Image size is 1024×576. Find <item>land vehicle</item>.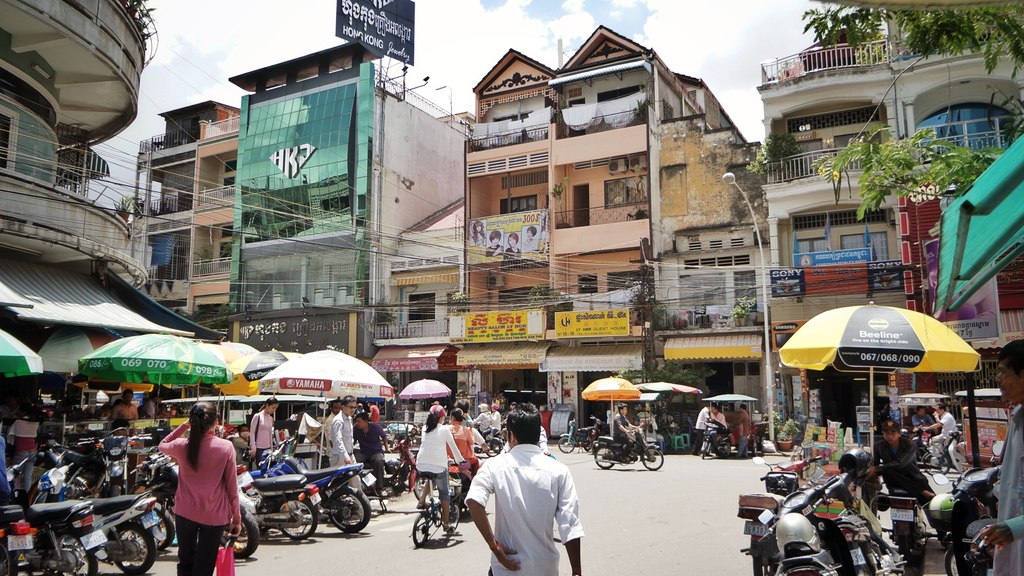
[x1=699, y1=426, x2=732, y2=462].
